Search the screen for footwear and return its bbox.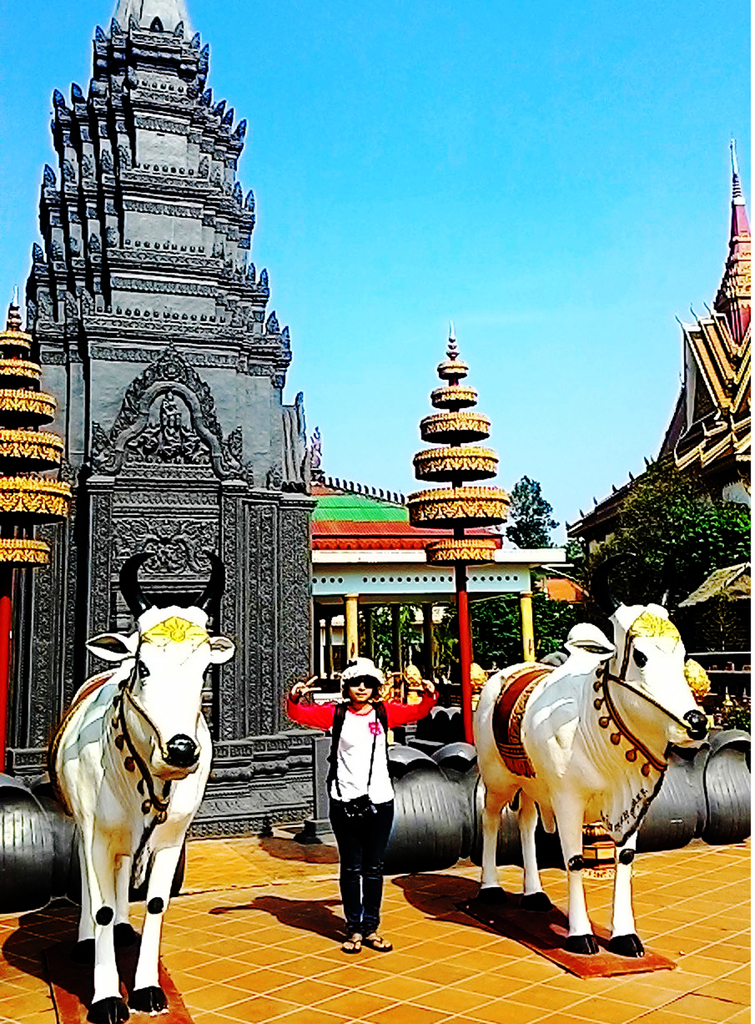
Found: region(366, 934, 394, 952).
